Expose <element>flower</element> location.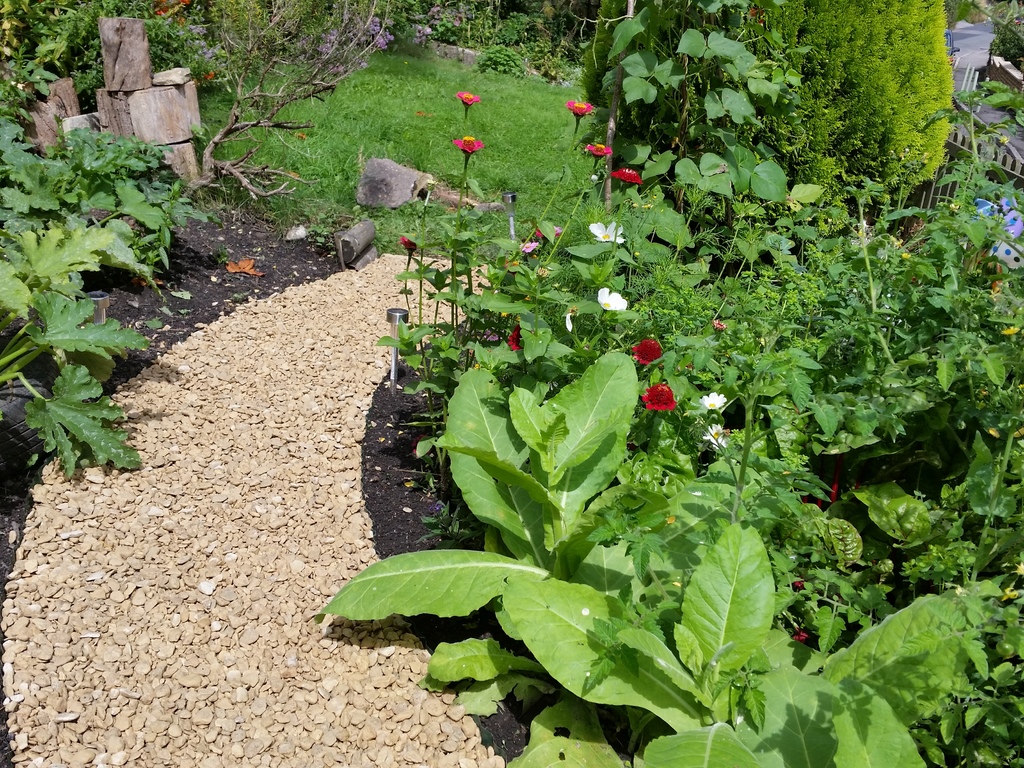
Exposed at box(712, 318, 729, 330).
